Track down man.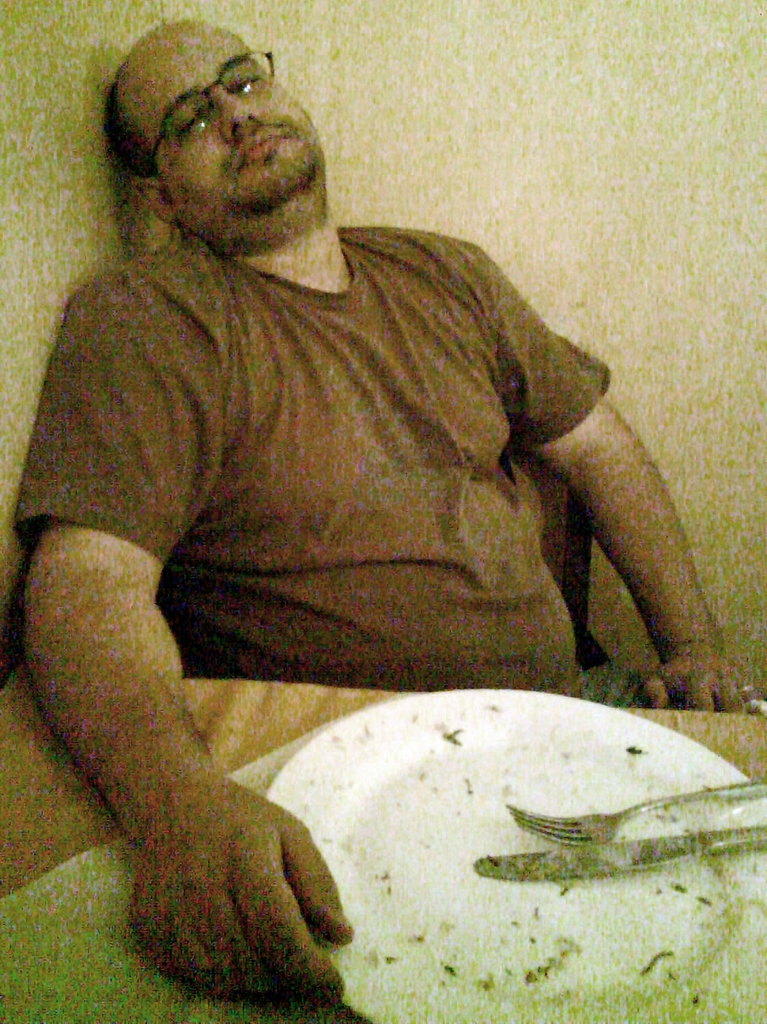
Tracked to l=0, t=16, r=723, b=800.
